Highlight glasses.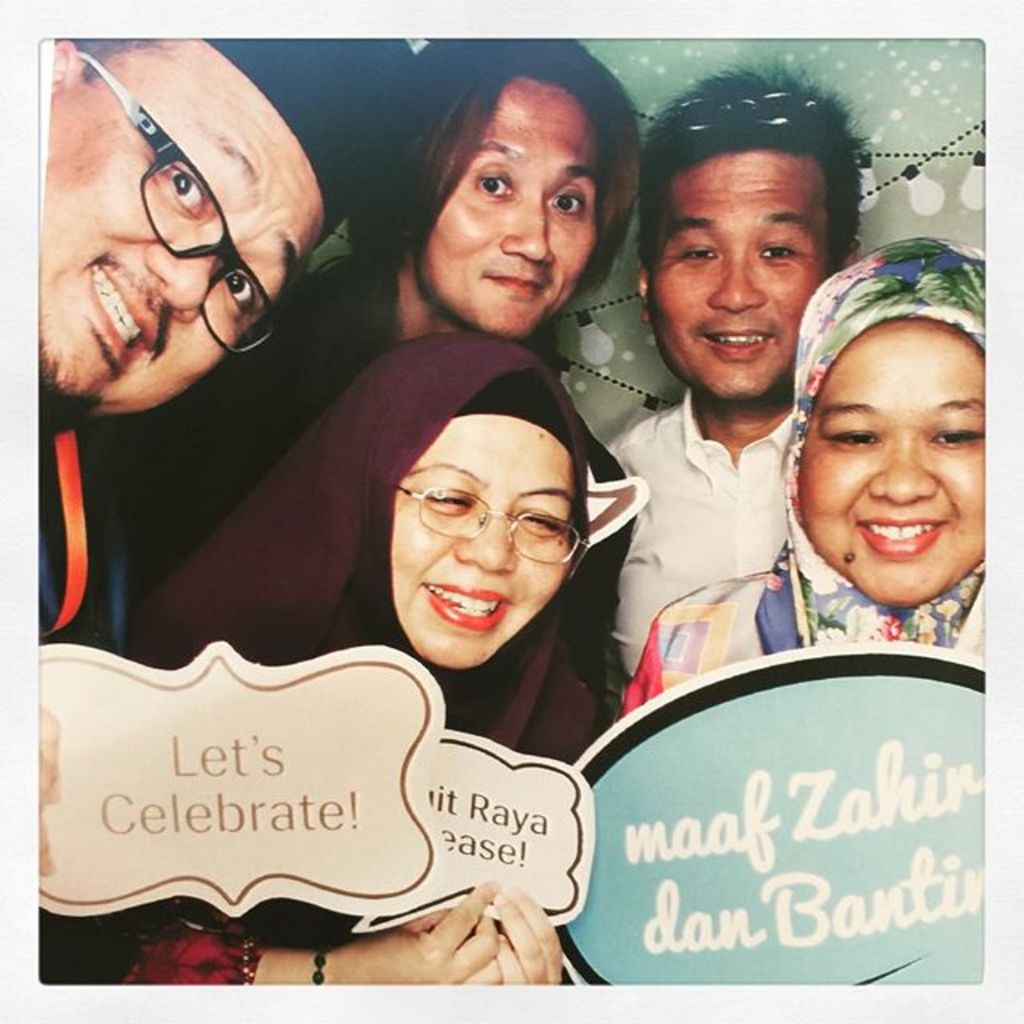
Highlighted region: pyautogui.locateOnScreen(371, 475, 574, 563).
